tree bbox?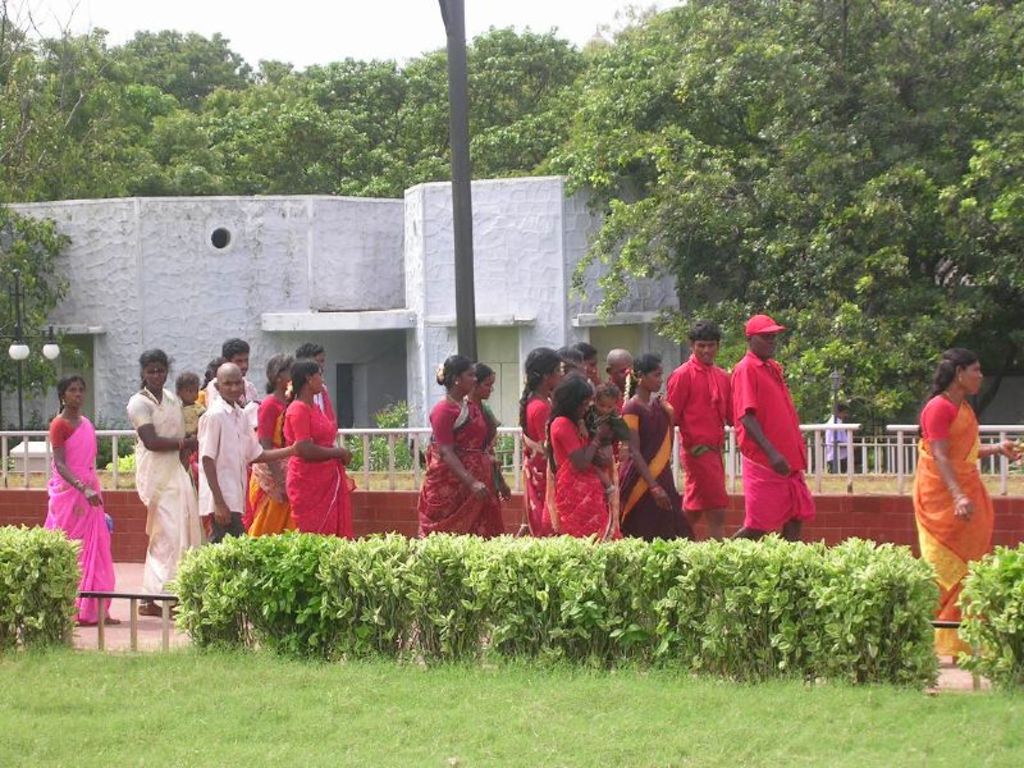
{"x1": 252, "y1": 50, "x2": 406, "y2": 204}
